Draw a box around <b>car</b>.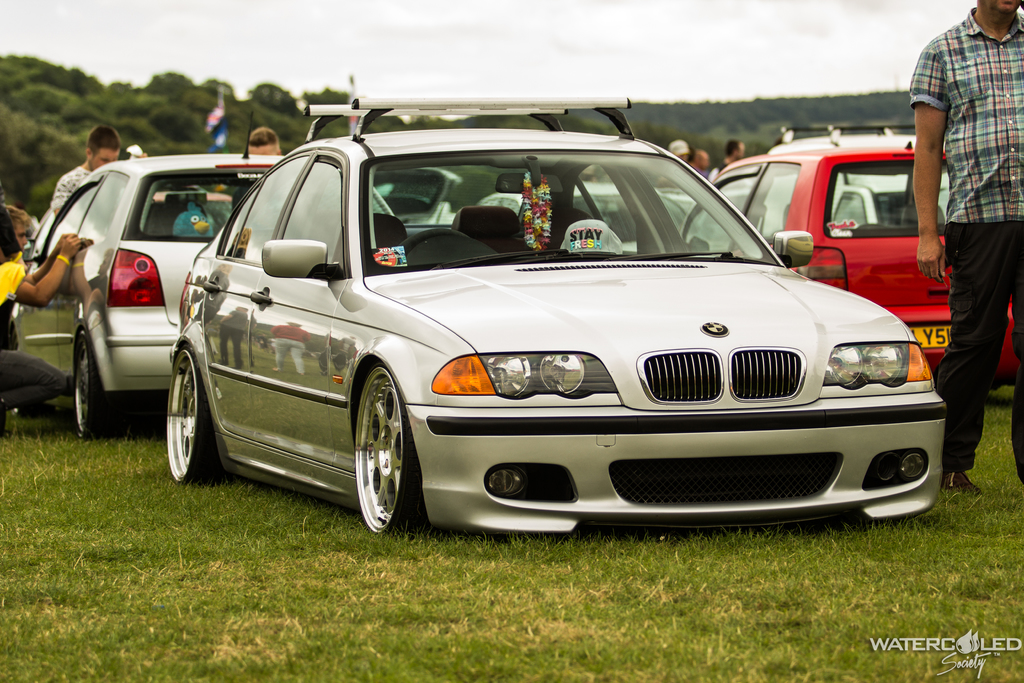
crop(476, 181, 697, 253).
